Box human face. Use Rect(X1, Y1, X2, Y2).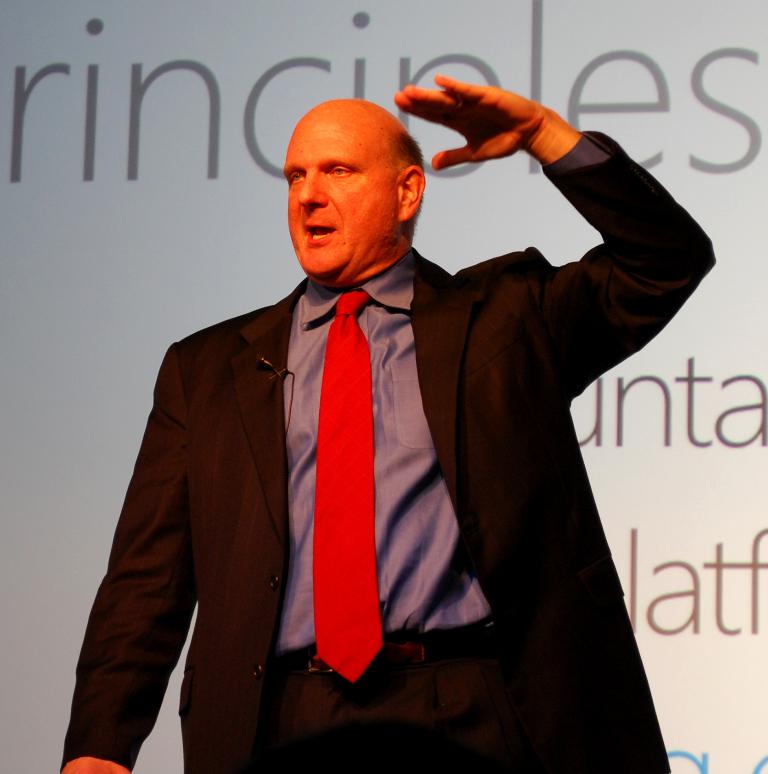
Rect(283, 113, 397, 277).
